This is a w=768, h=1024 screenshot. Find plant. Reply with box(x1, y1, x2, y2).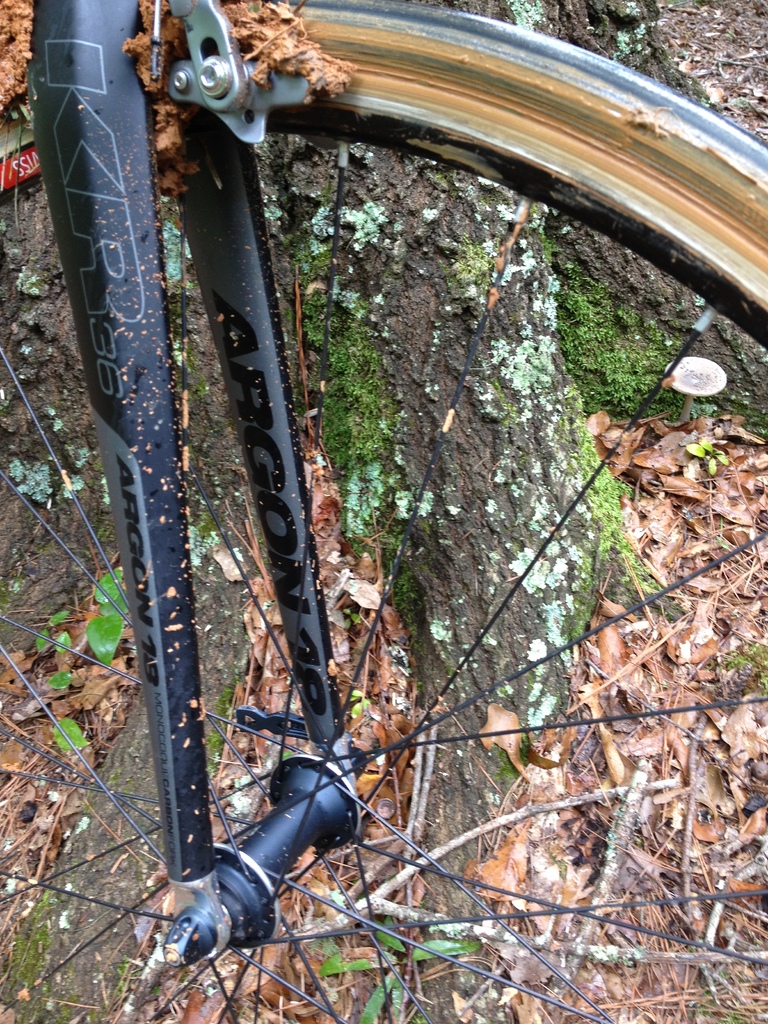
box(49, 714, 74, 748).
